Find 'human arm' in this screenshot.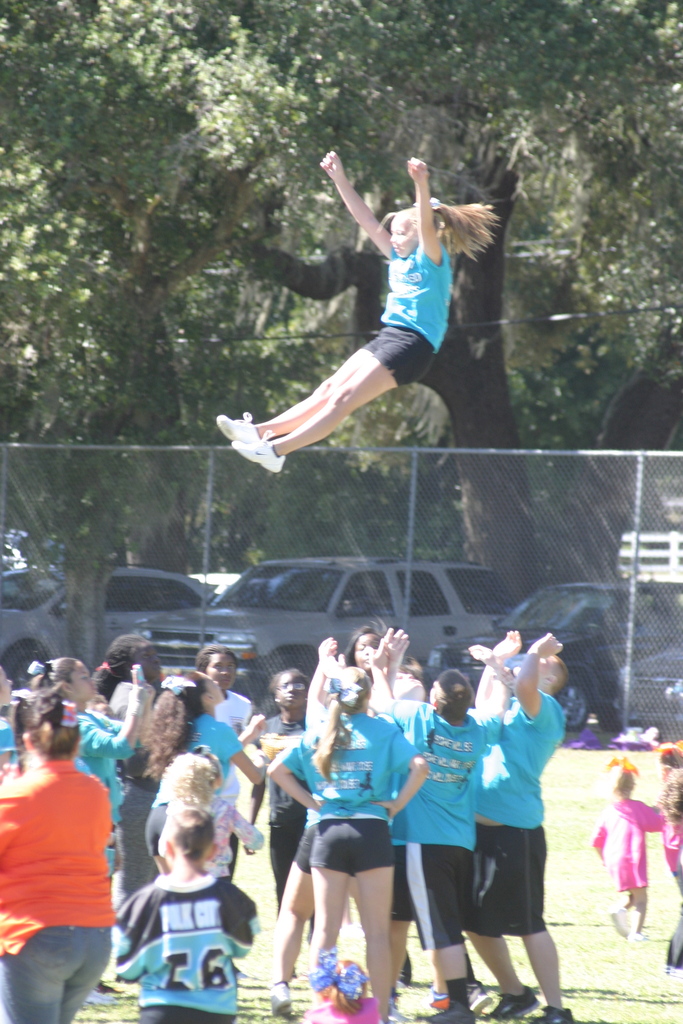
The bounding box for 'human arm' is bbox=[90, 683, 153, 744].
